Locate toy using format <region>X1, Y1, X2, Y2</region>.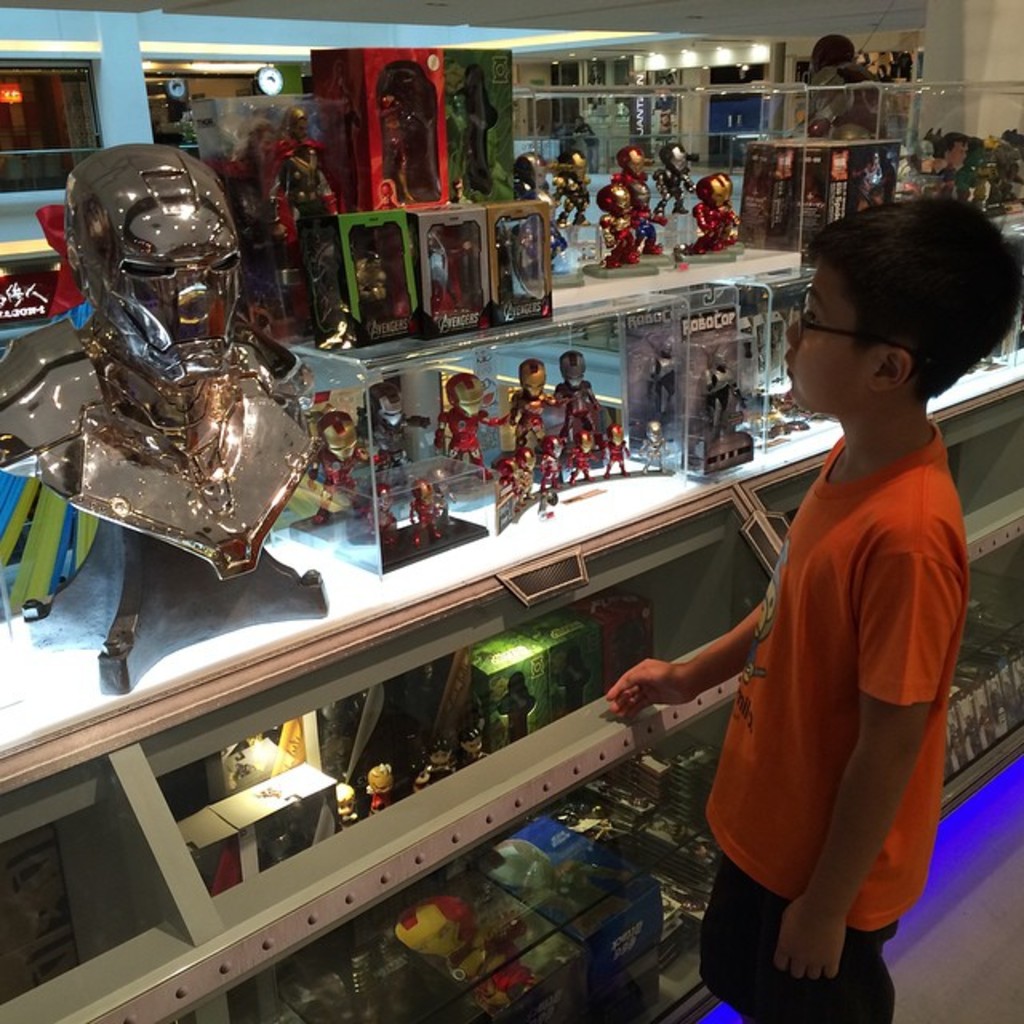
<region>805, 29, 888, 139</region>.
